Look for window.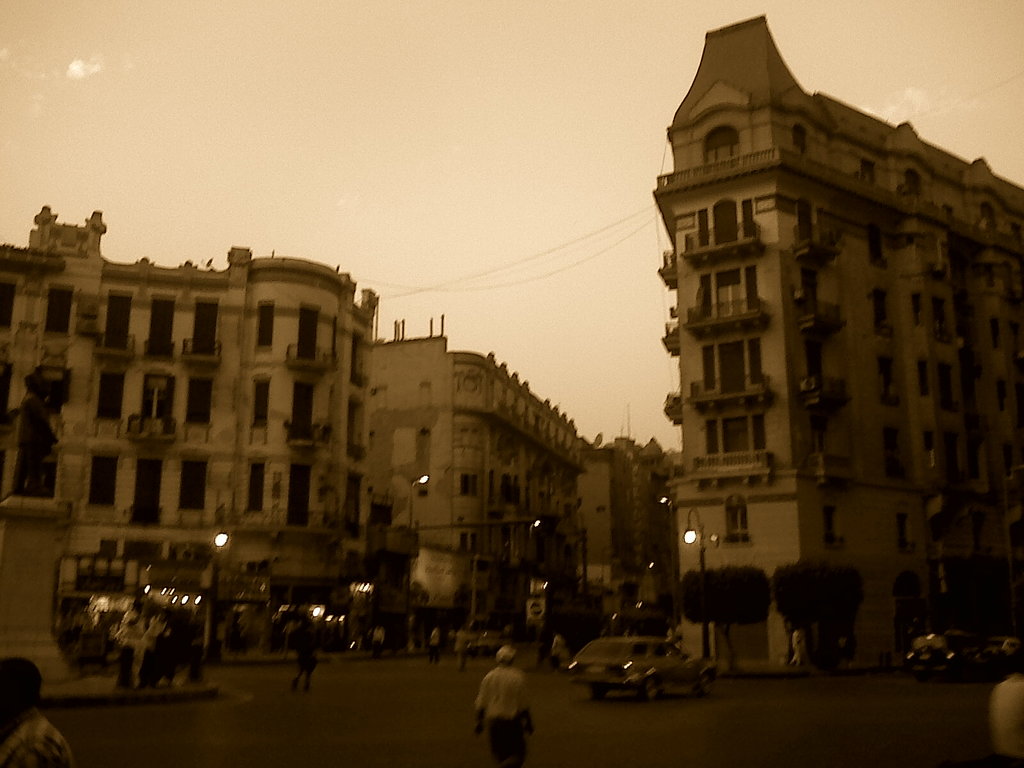
Found: pyautogui.locateOnScreen(679, 188, 761, 252).
